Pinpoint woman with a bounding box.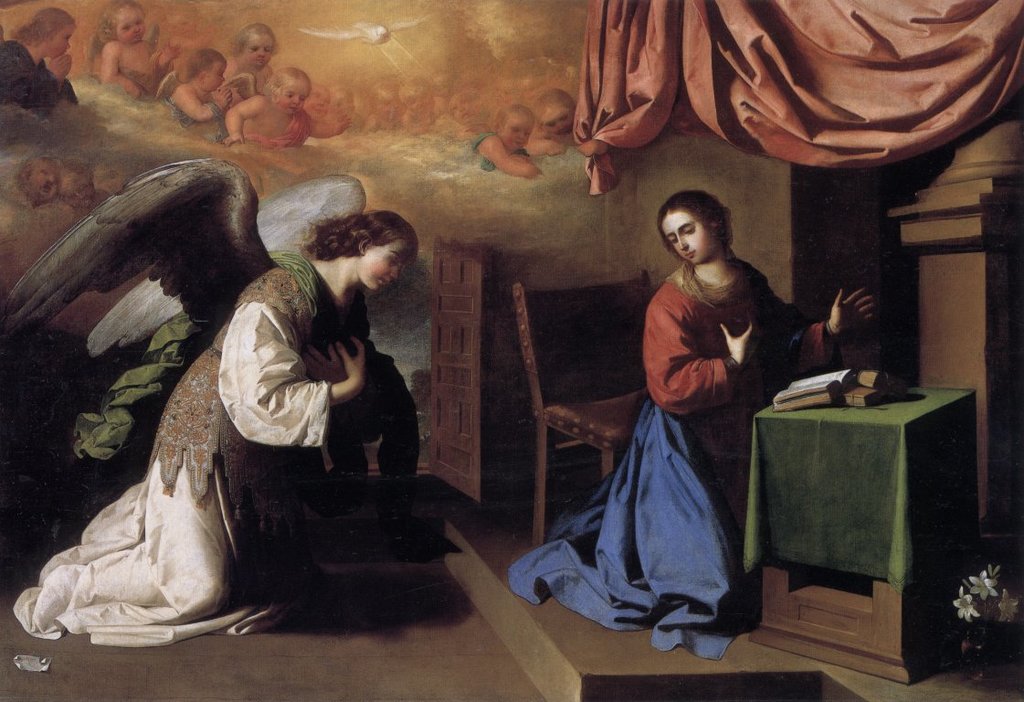
detection(510, 195, 875, 647).
